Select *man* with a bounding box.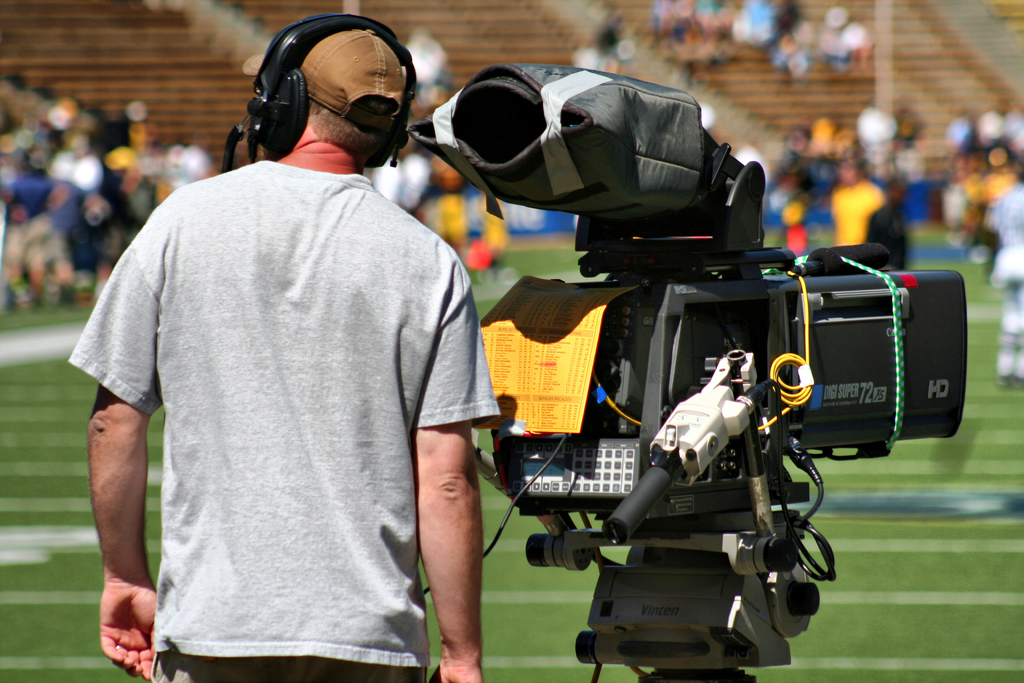
<bbox>75, 9, 509, 682</bbox>.
